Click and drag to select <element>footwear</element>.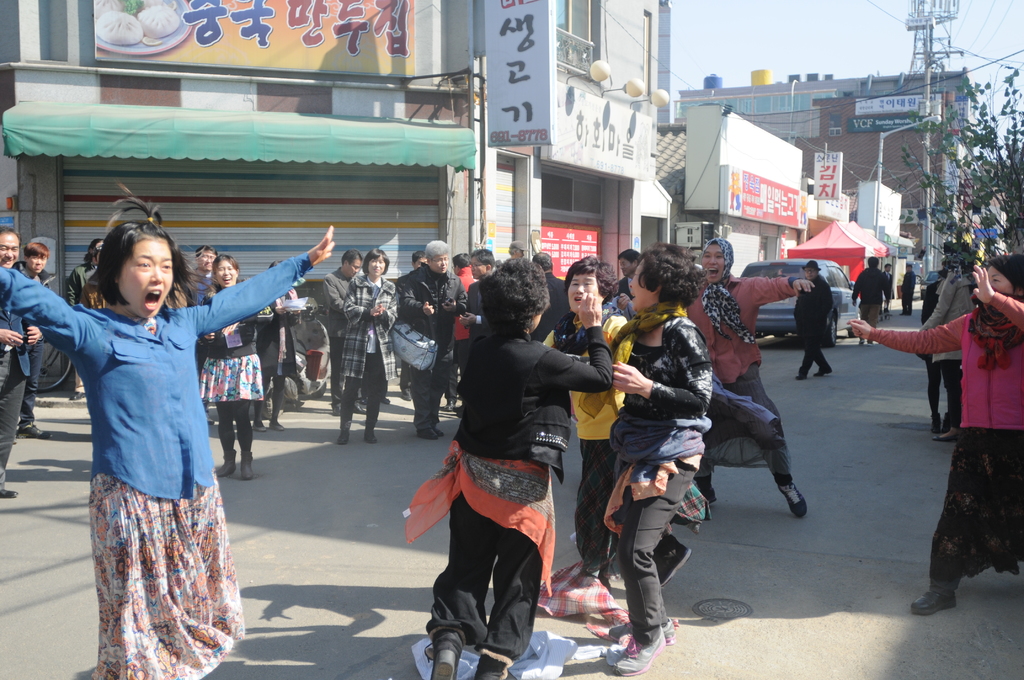
Selection: Rect(938, 407, 955, 429).
